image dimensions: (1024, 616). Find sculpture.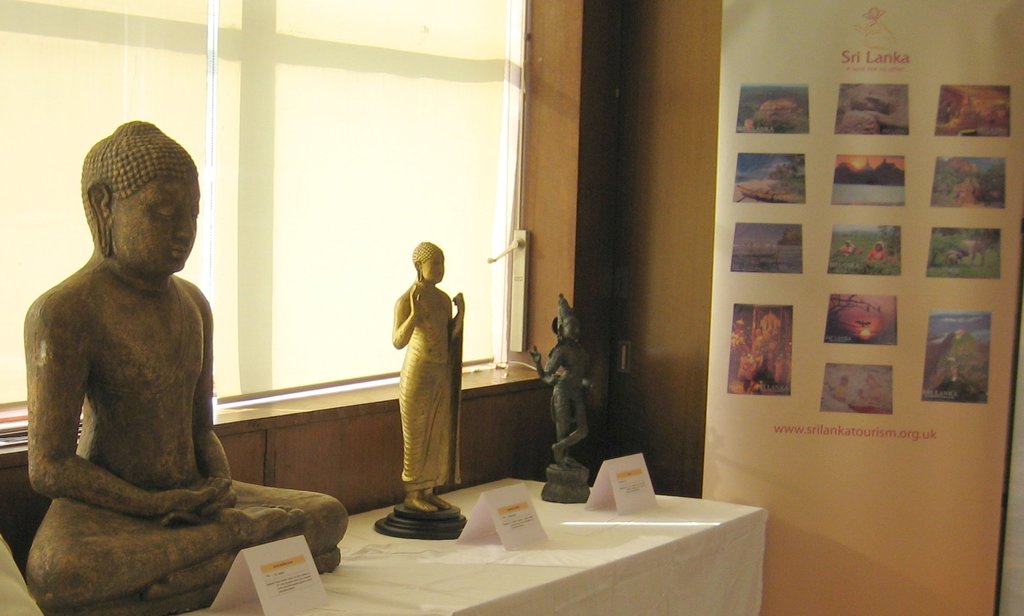
detection(527, 292, 595, 468).
